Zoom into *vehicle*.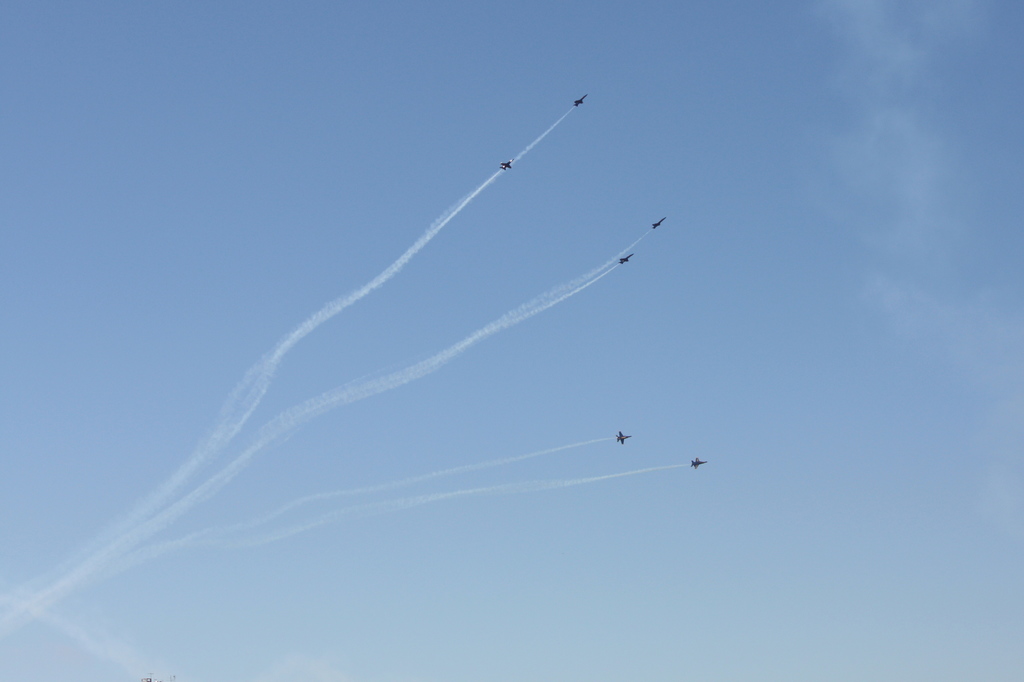
Zoom target: 616/250/637/266.
